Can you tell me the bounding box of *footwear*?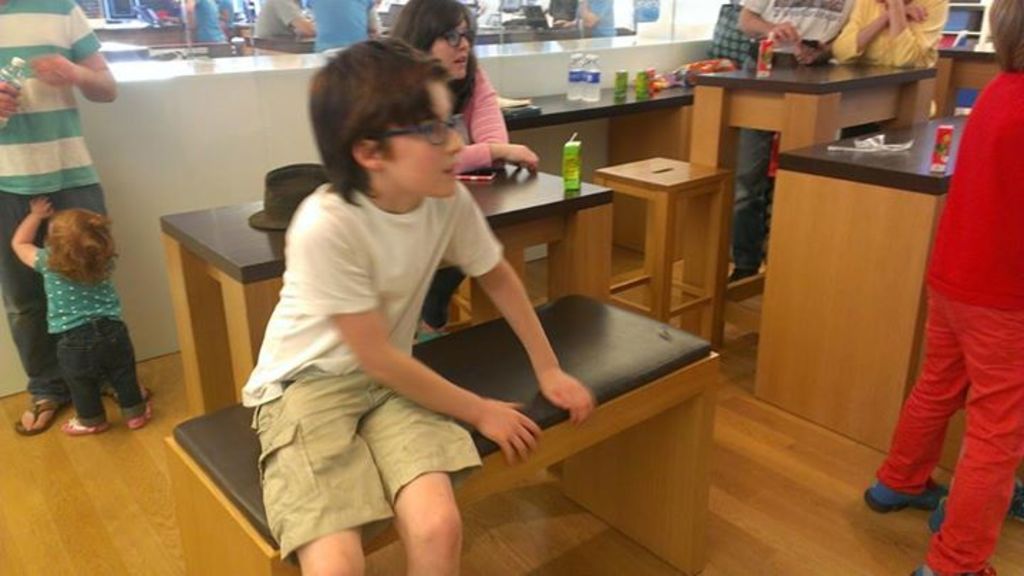
[x1=128, y1=405, x2=156, y2=437].
